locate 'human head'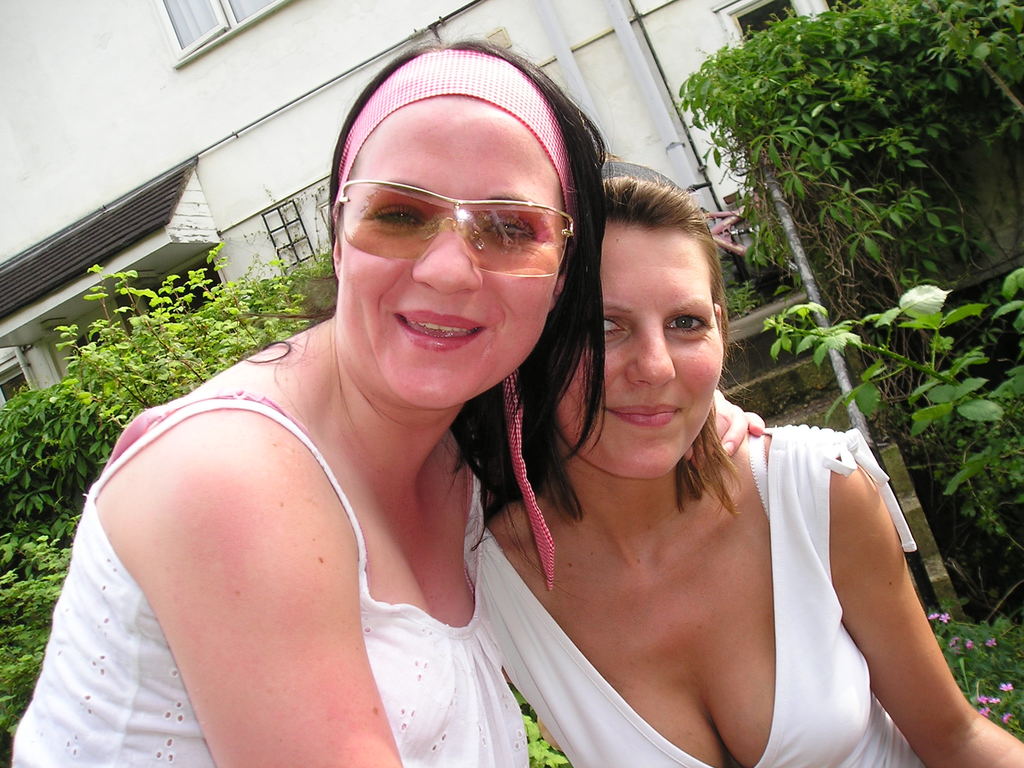
rect(542, 165, 727, 483)
